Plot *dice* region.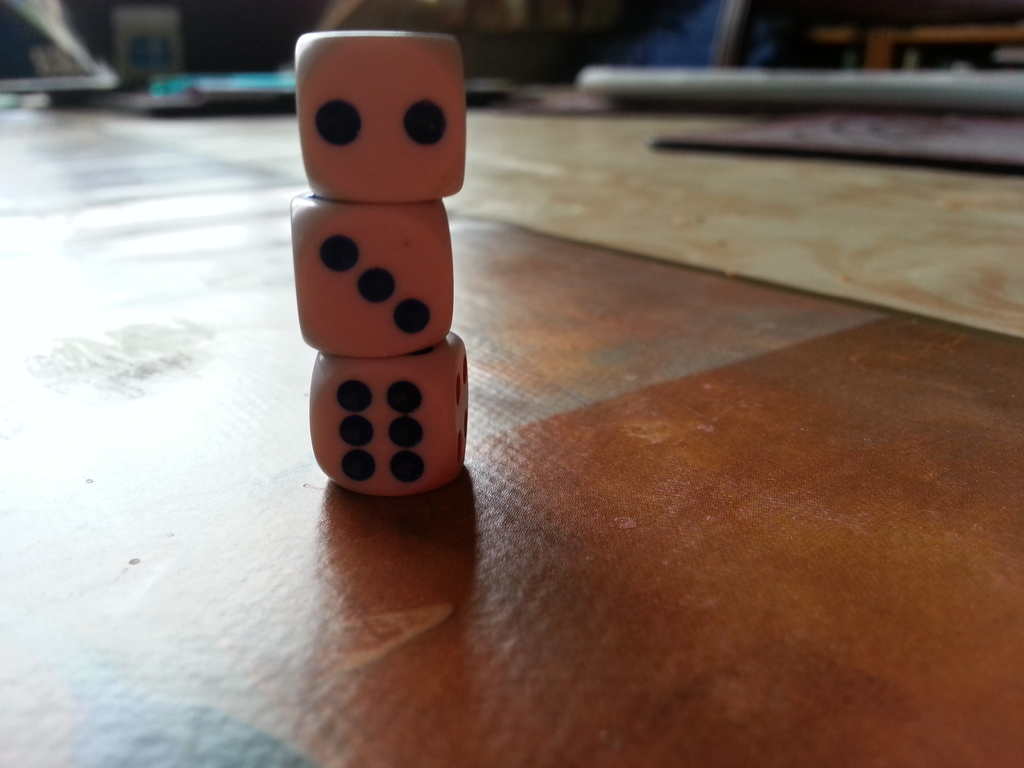
Plotted at (x1=287, y1=186, x2=453, y2=362).
